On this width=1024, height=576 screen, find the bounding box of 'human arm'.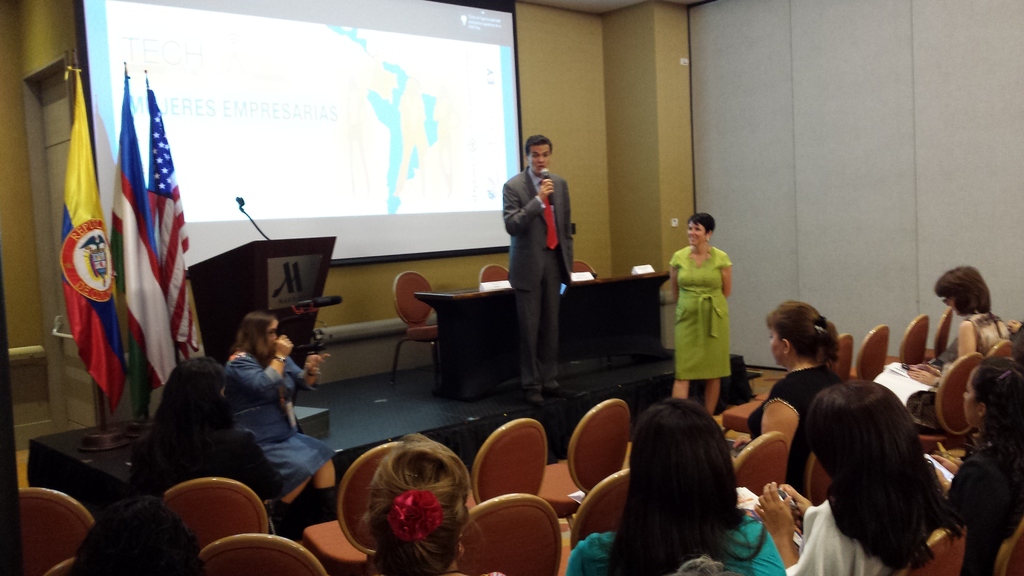
Bounding box: {"left": 502, "top": 175, "right": 546, "bottom": 236}.
